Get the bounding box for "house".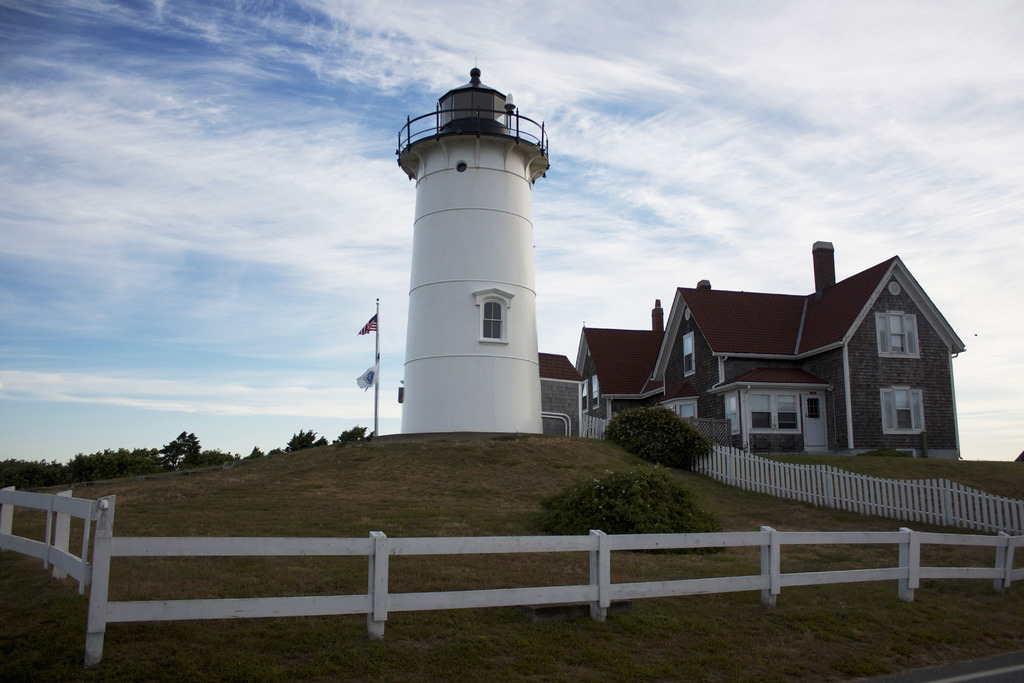
{"x1": 573, "y1": 319, "x2": 660, "y2": 440}.
